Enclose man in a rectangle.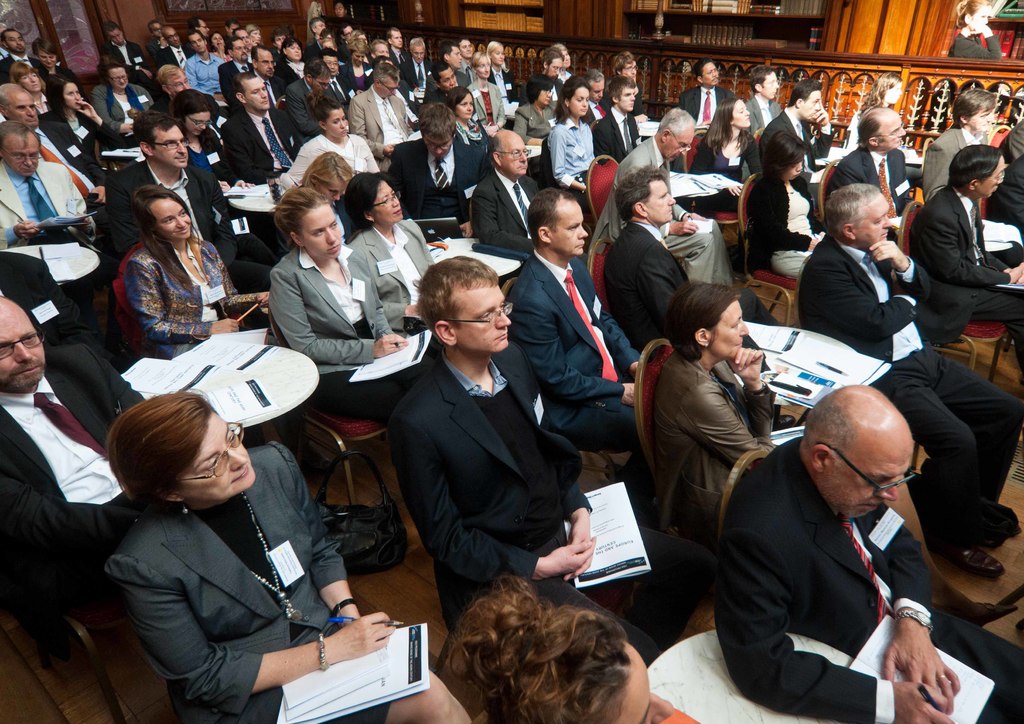
locate(182, 28, 225, 99).
